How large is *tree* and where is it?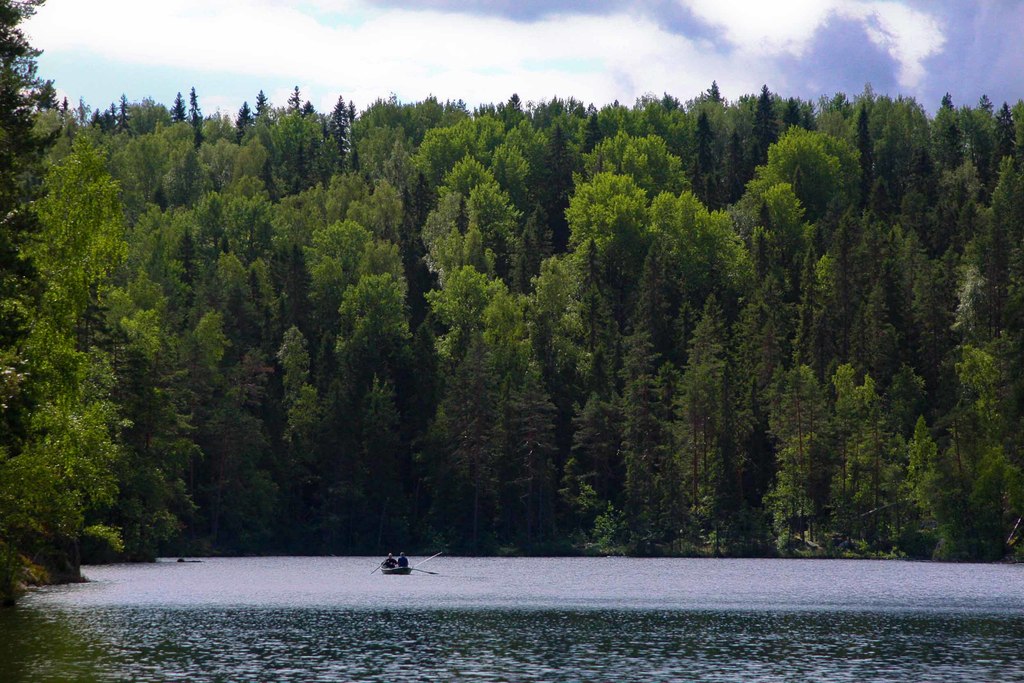
Bounding box: bbox(13, 115, 214, 584).
